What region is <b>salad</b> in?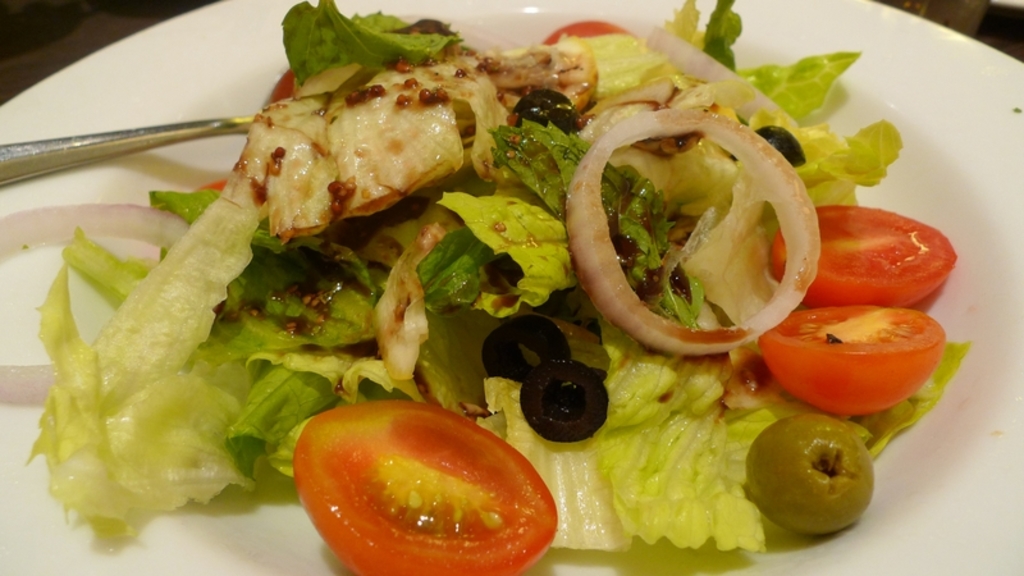
l=0, t=0, r=968, b=575.
